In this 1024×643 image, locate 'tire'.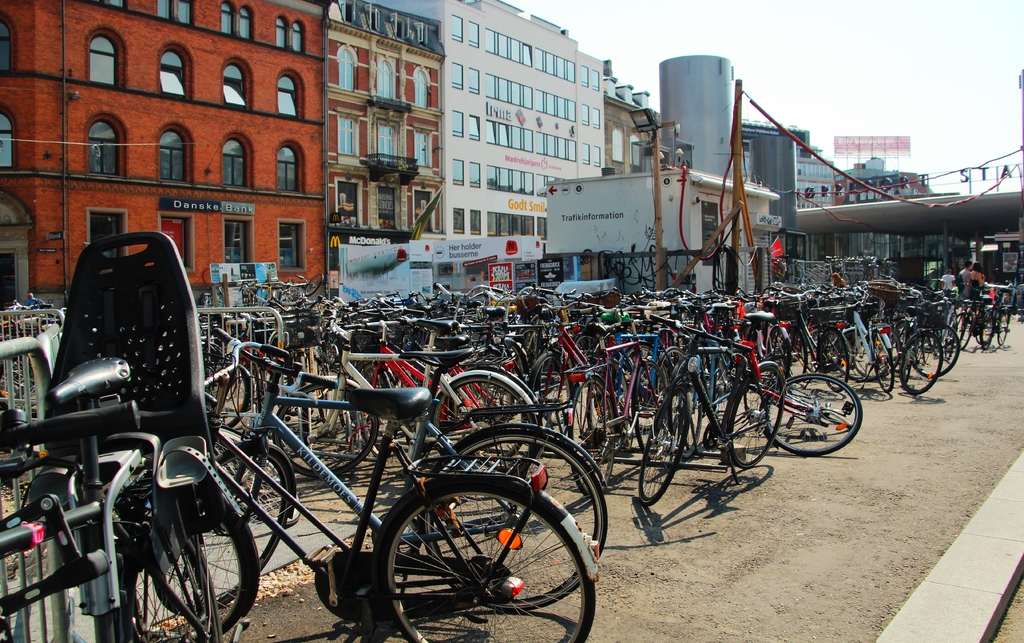
Bounding box: detection(420, 430, 611, 613).
